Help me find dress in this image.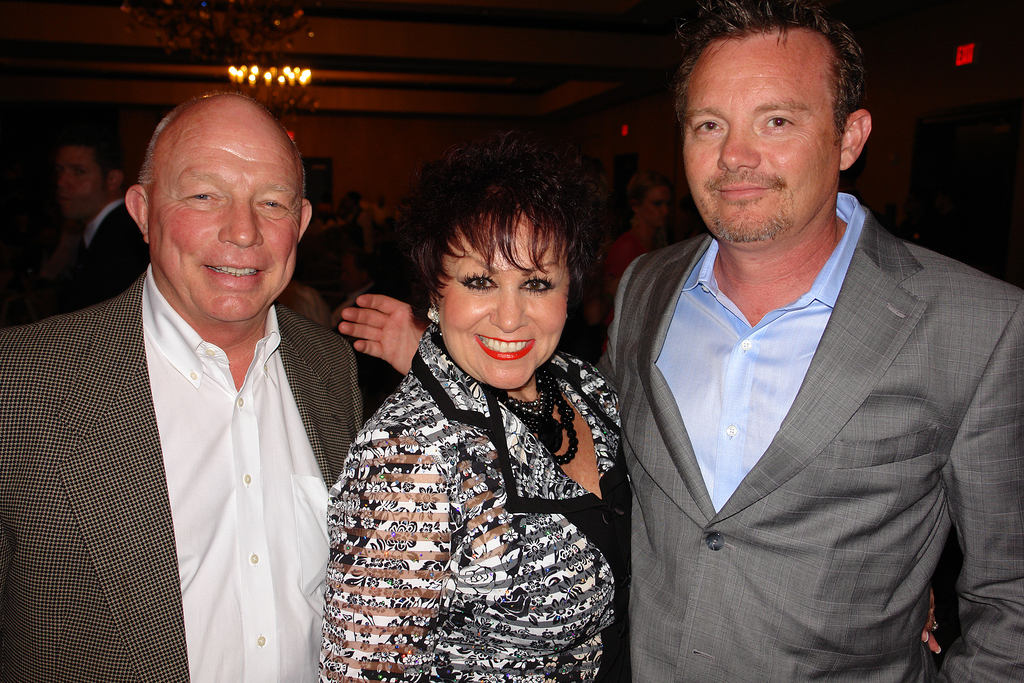
Found it: bbox(320, 321, 630, 682).
